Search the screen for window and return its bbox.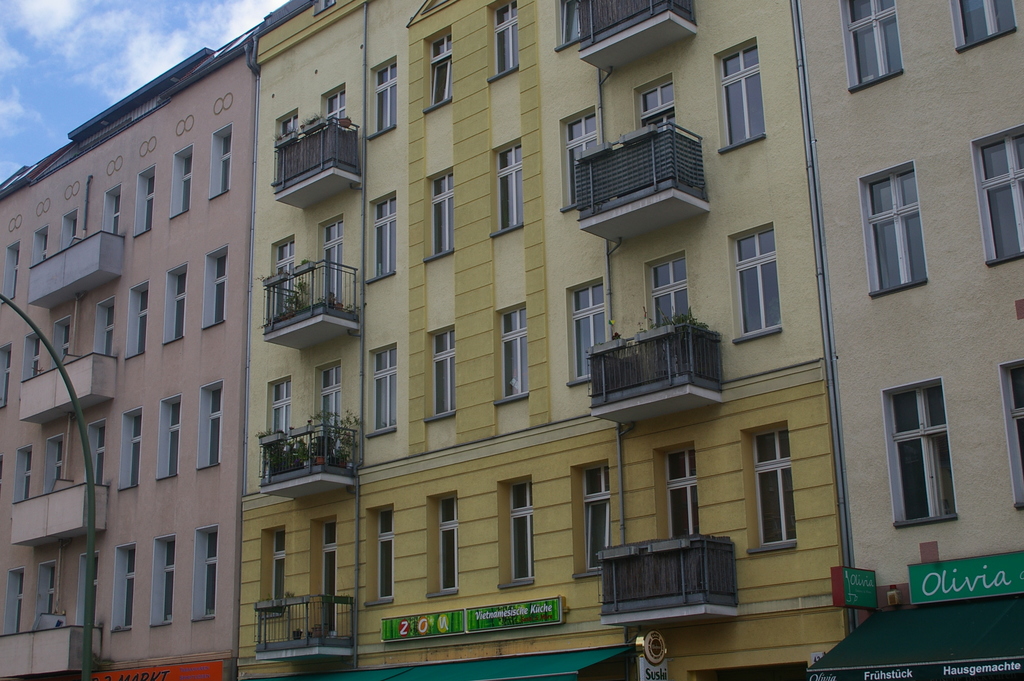
Found: [369, 57, 404, 133].
